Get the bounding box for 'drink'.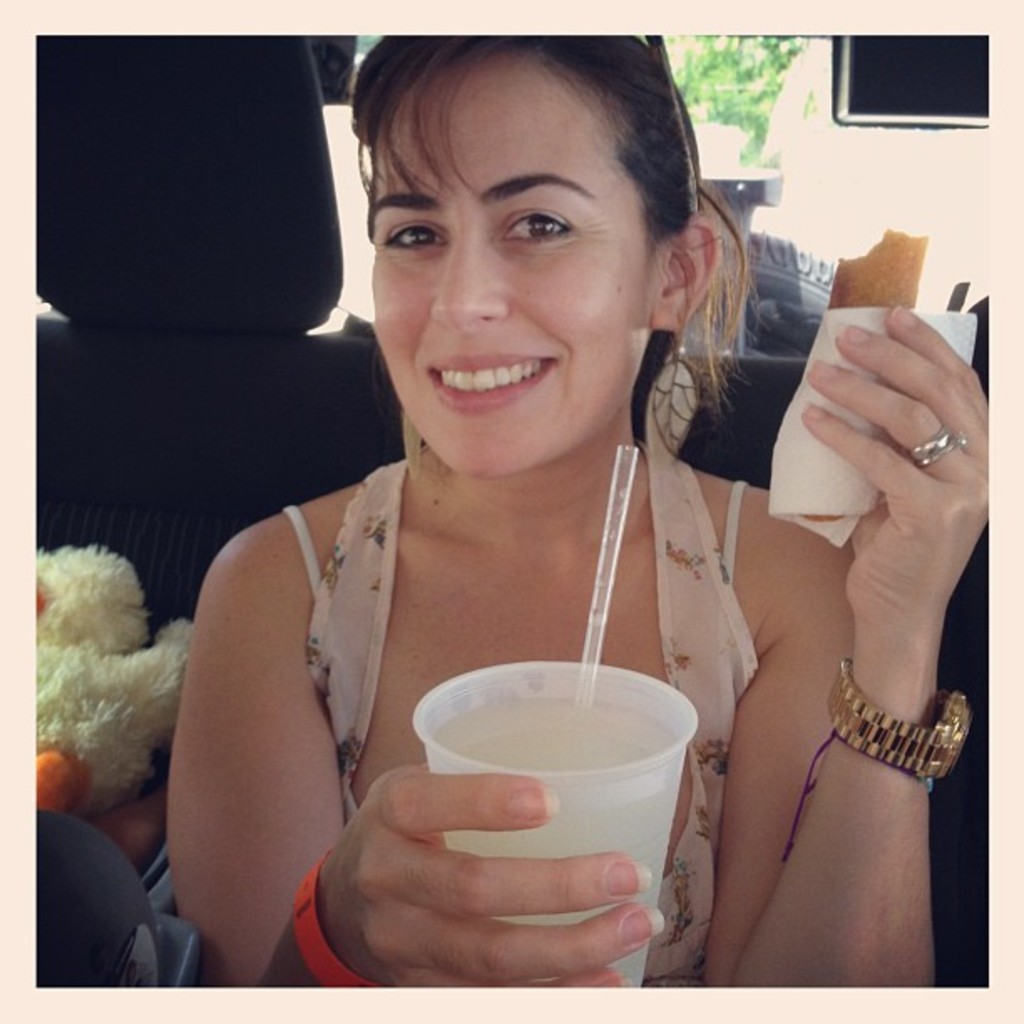
bbox=(397, 656, 708, 974).
